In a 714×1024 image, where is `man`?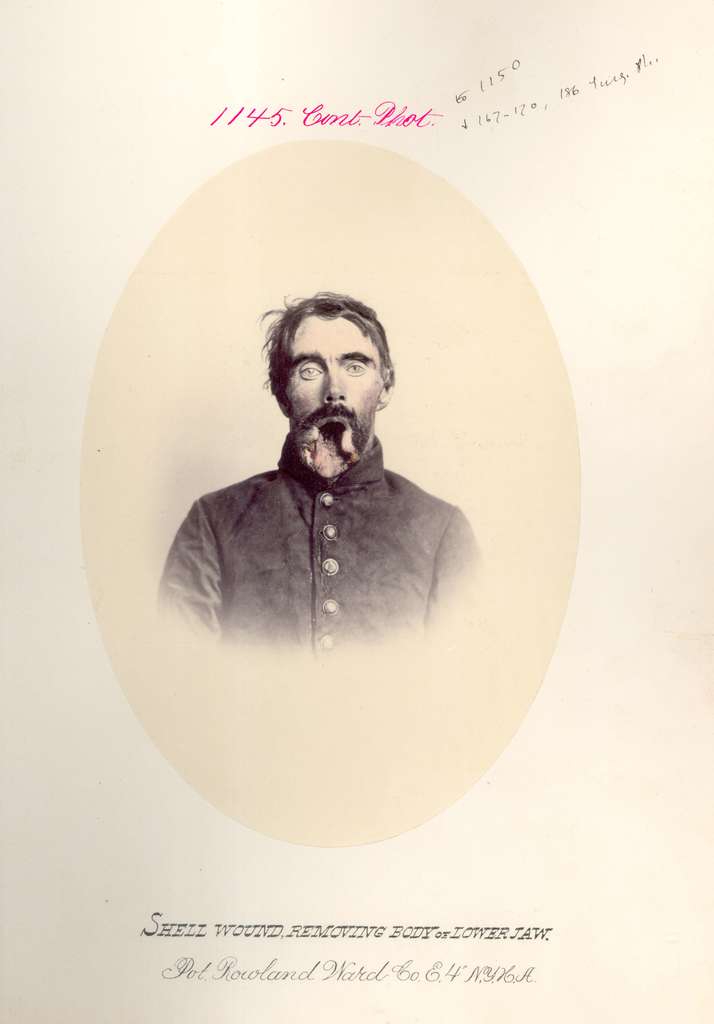
Rect(152, 290, 484, 643).
